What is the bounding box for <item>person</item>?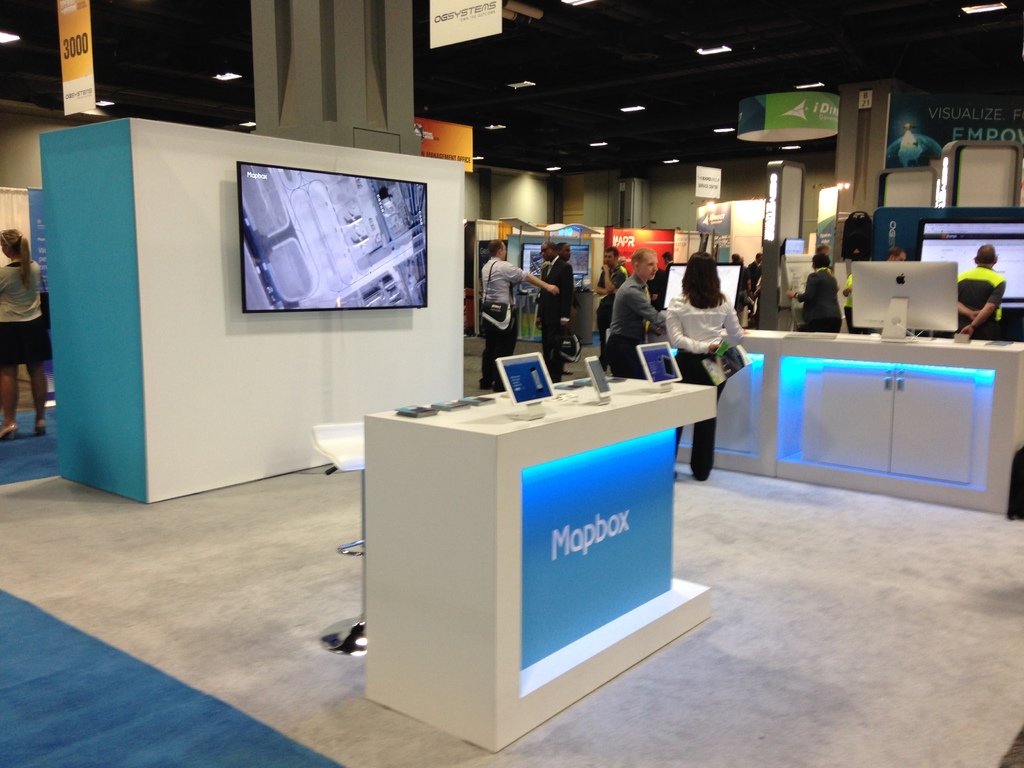
select_region(605, 252, 661, 376).
